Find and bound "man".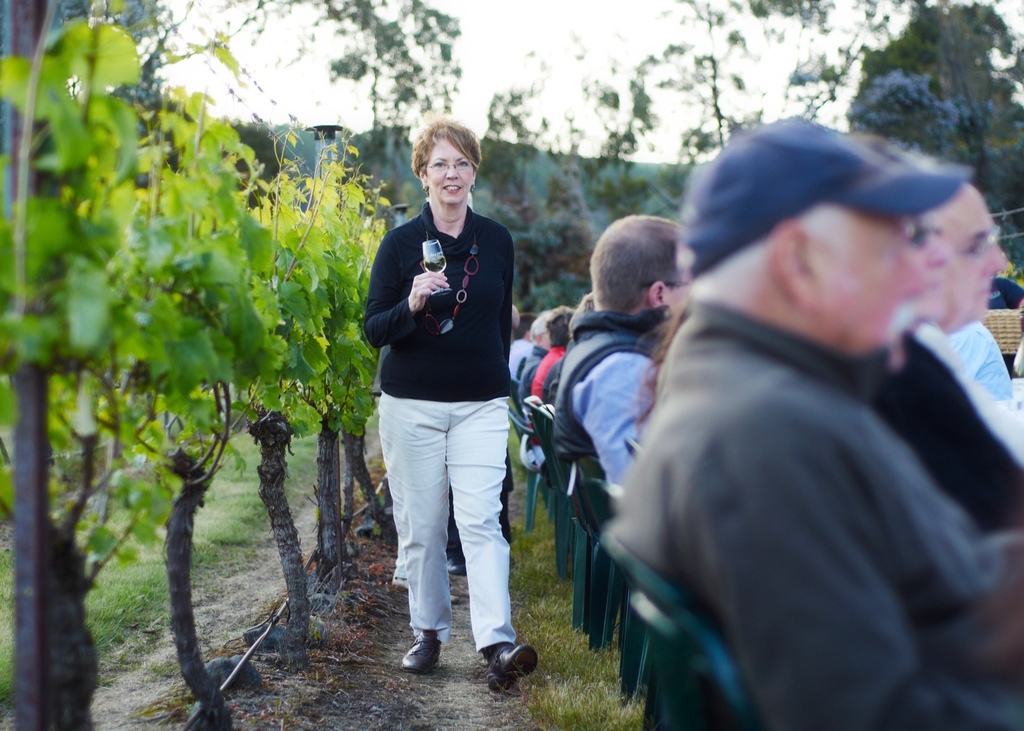
Bound: pyautogui.locateOnScreen(861, 128, 1023, 529).
